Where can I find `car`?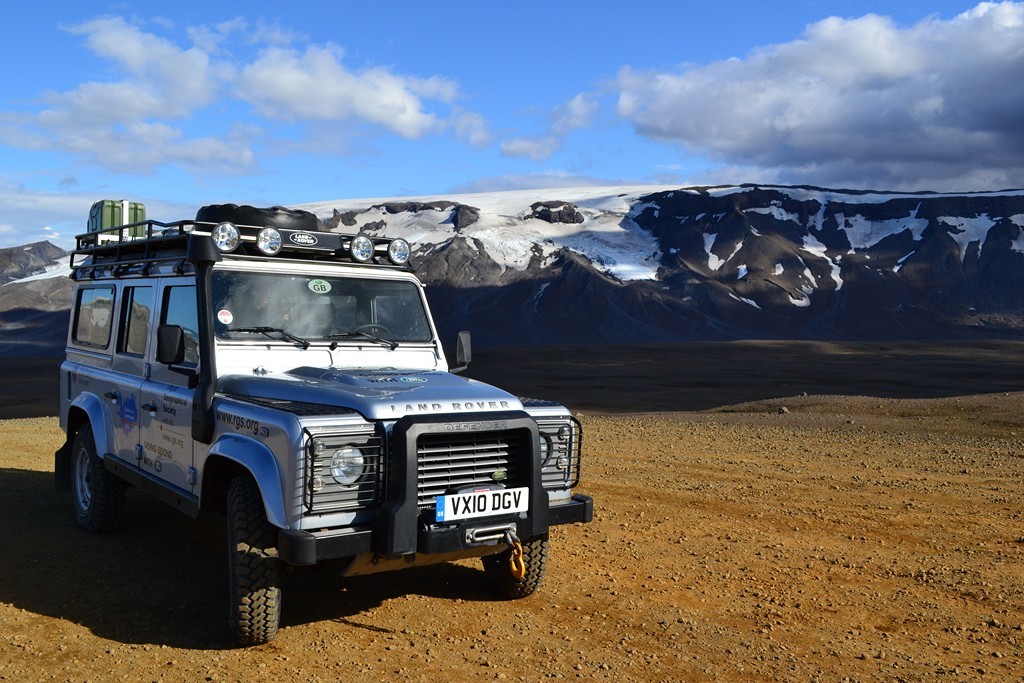
You can find it at left=36, top=212, right=549, bottom=635.
